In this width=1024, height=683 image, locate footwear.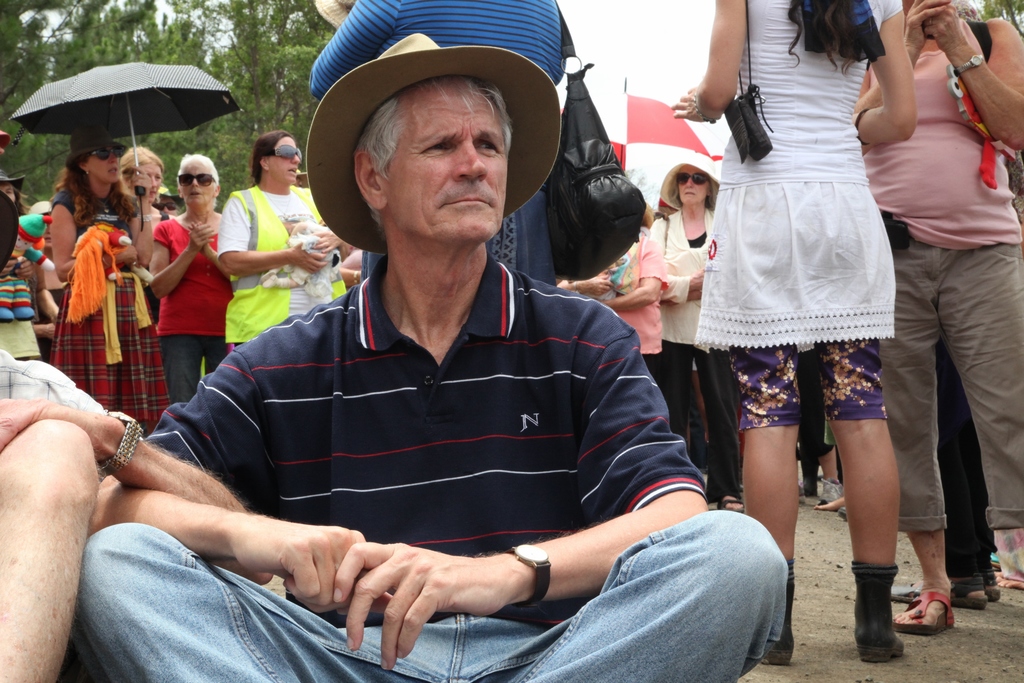
Bounding box: [745,543,803,671].
